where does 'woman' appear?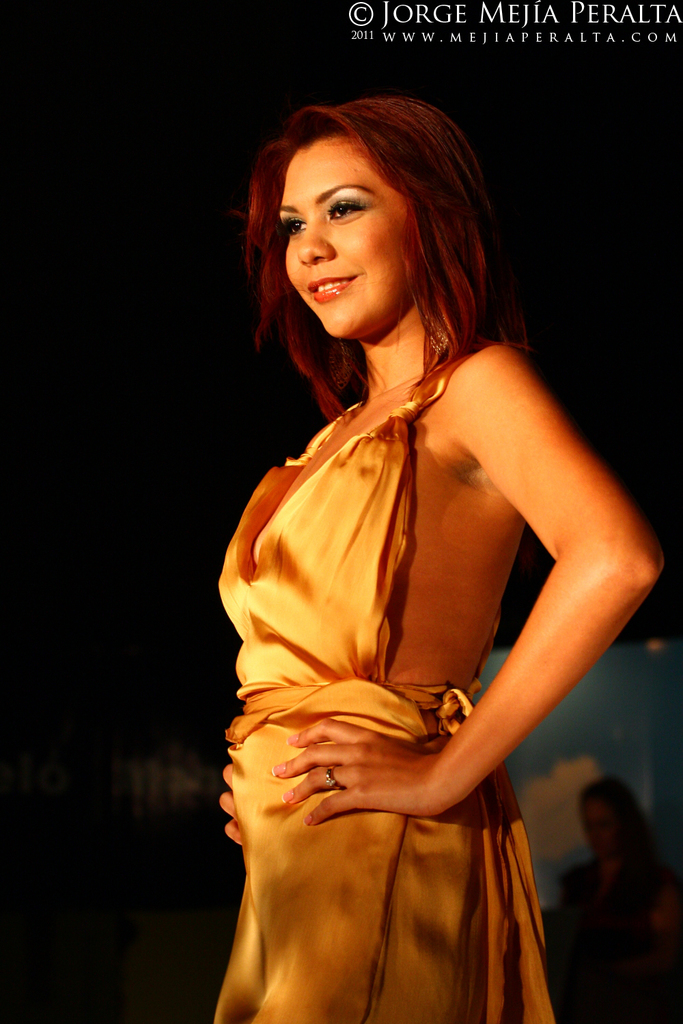
Appears at (216, 102, 667, 1023).
